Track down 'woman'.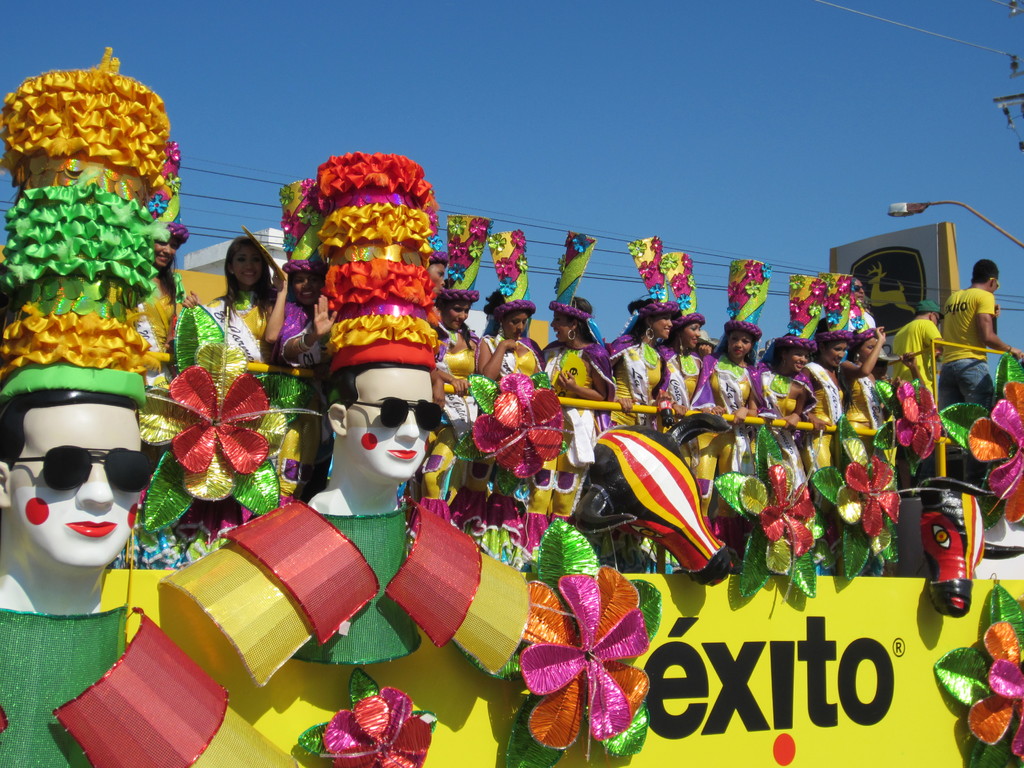
Tracked to <region>474, 228, 546, 567</region>.
